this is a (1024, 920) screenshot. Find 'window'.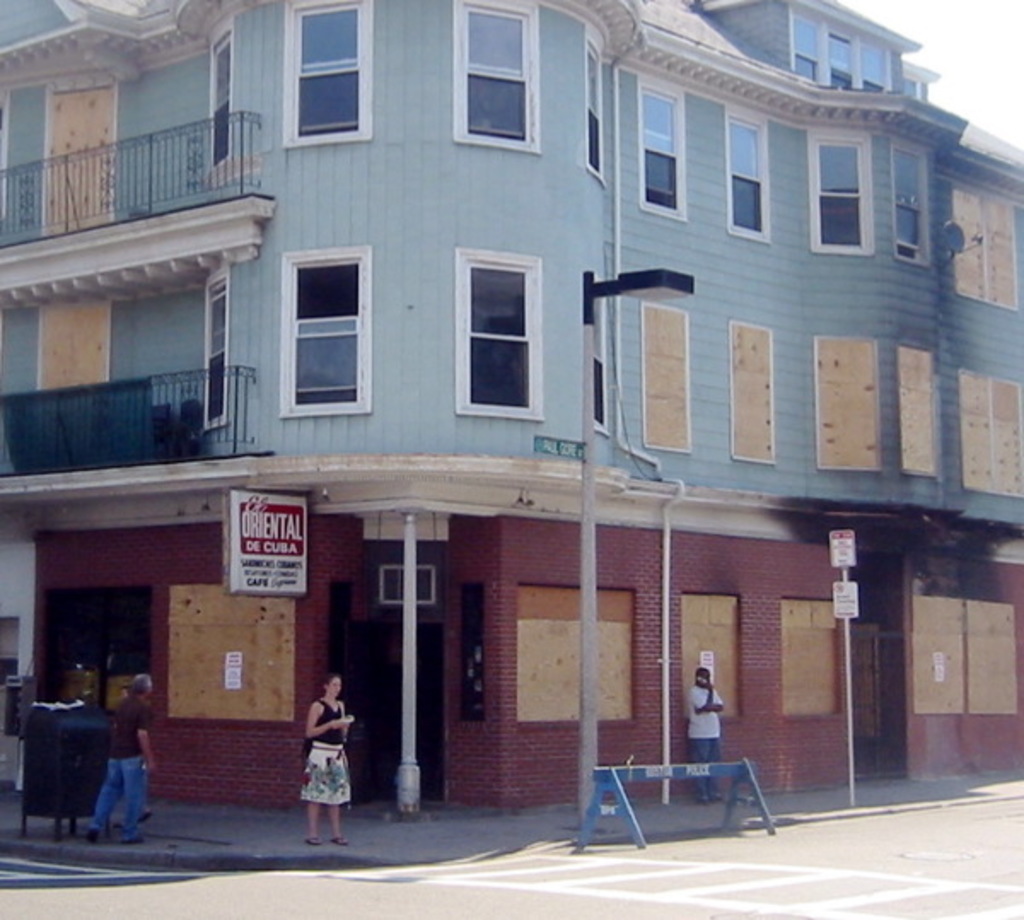
Bounding box: bbox(568, 20, 614, 181).
